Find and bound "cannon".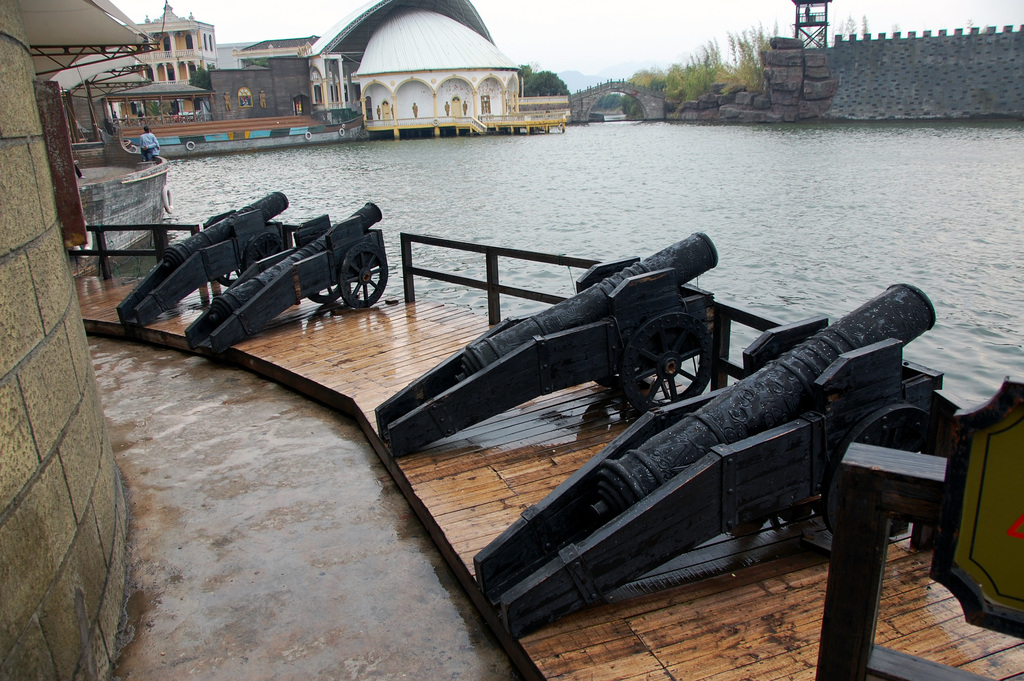
Bound: [left=176, top=196, right=391, bottom=367].
